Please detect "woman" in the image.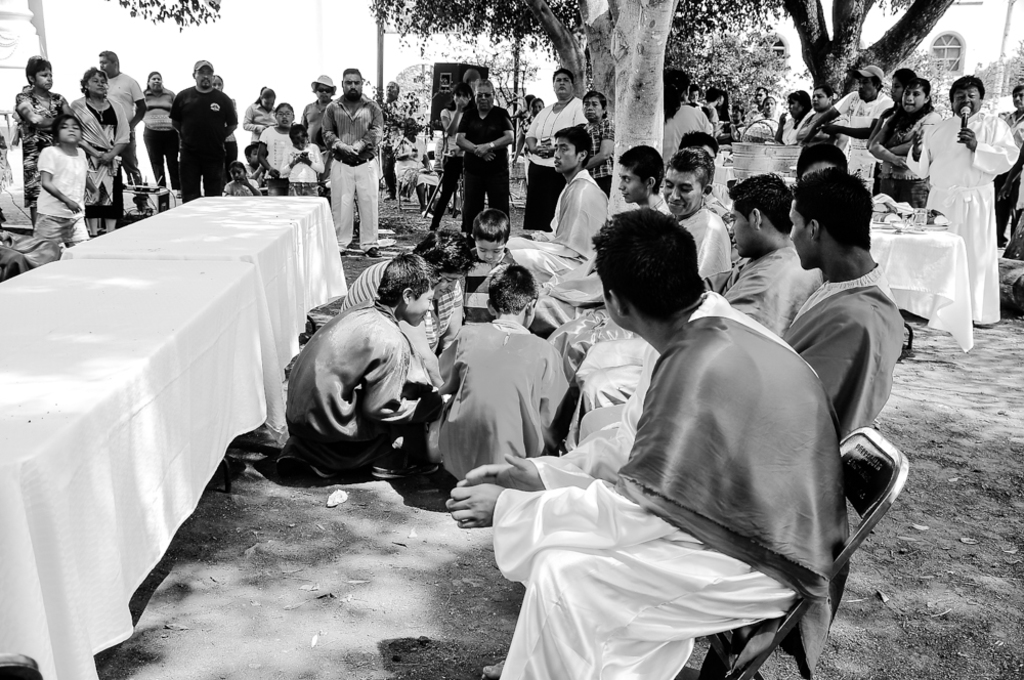
<region>771, 89, 812, 146</region>.
